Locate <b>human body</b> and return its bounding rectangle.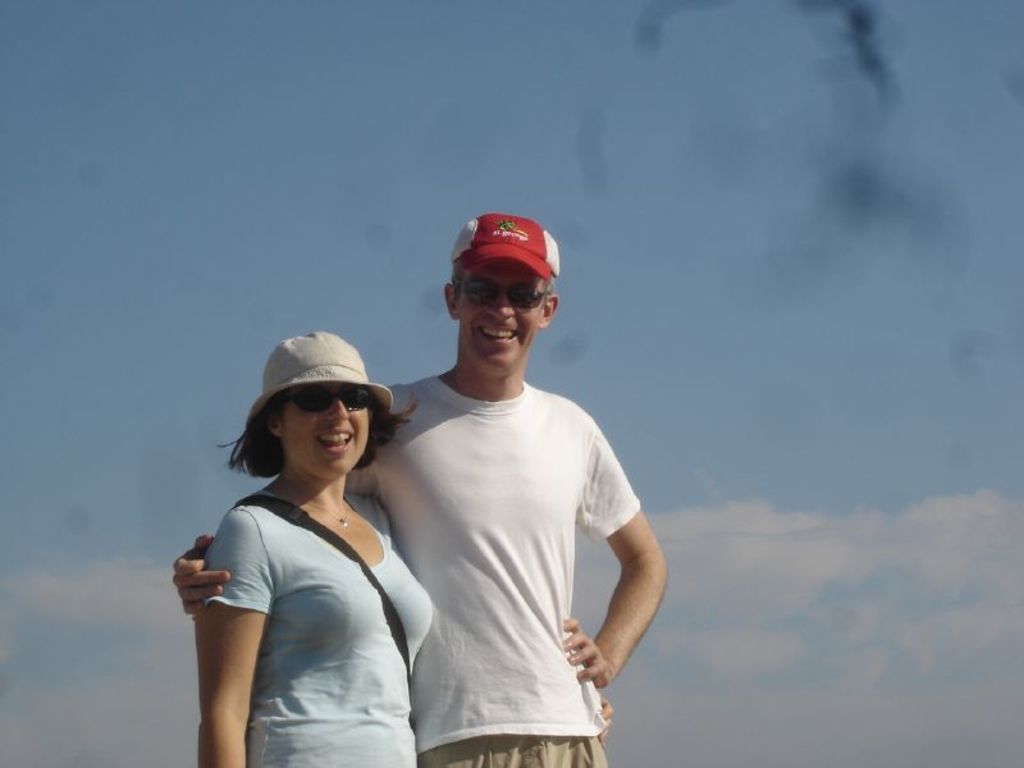
200/220/680/767.
